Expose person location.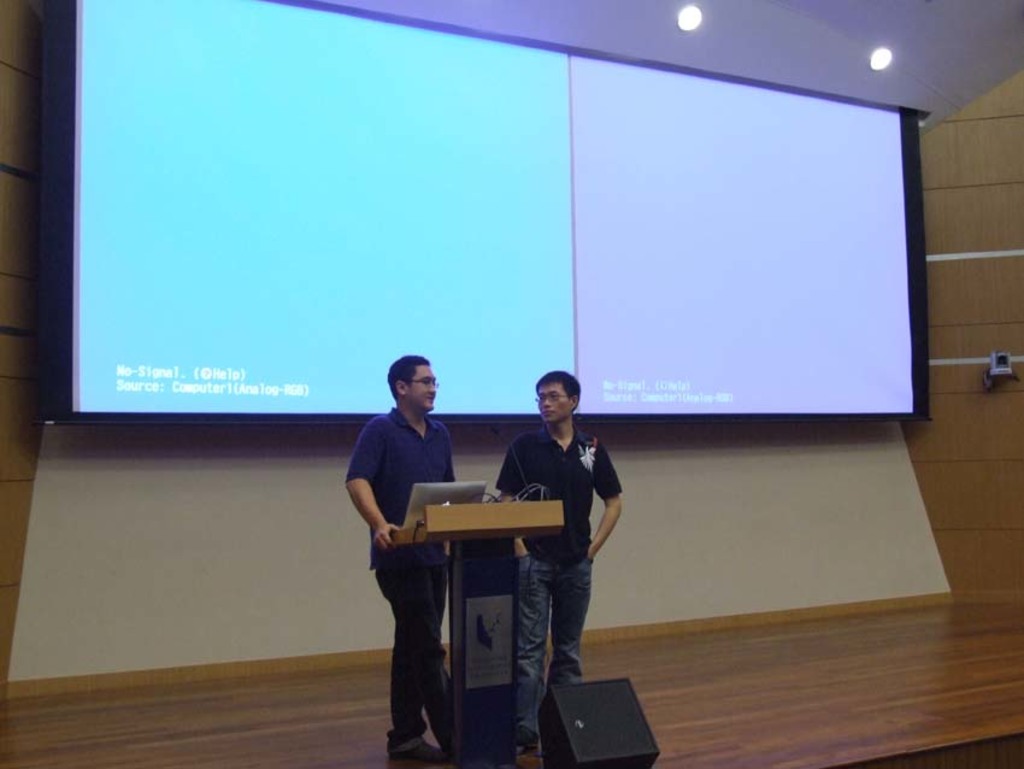
Exposed at 351,357,470,762.
